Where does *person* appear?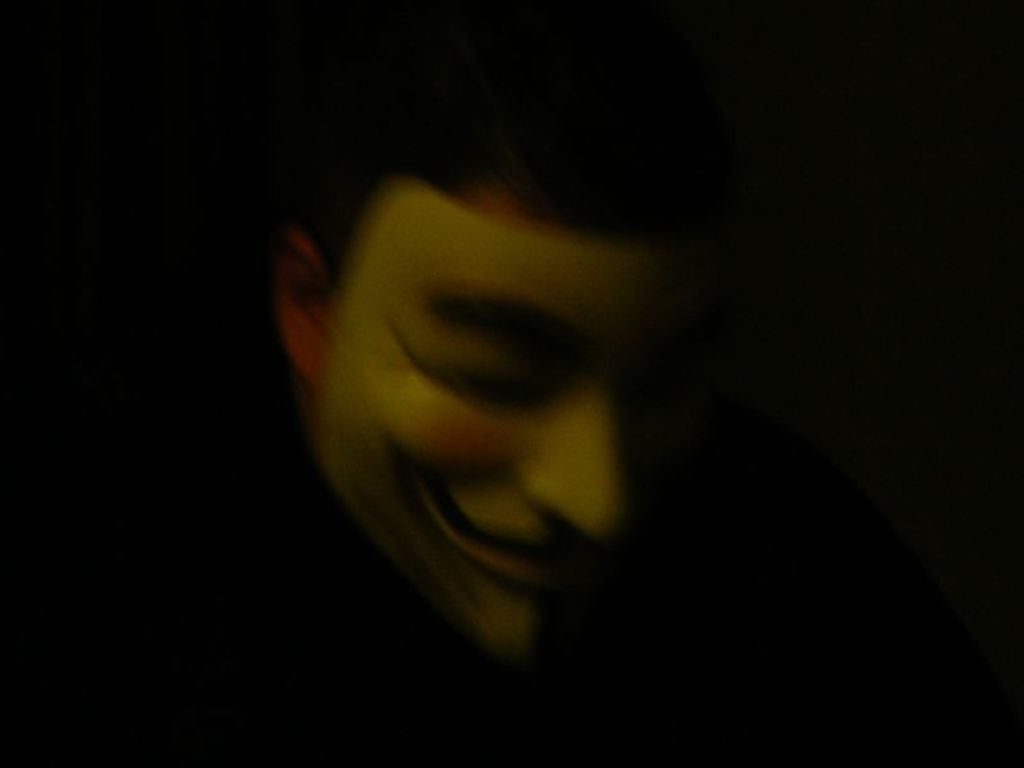
Appears at x1=259, y1=47, x2=749, y2=691.
